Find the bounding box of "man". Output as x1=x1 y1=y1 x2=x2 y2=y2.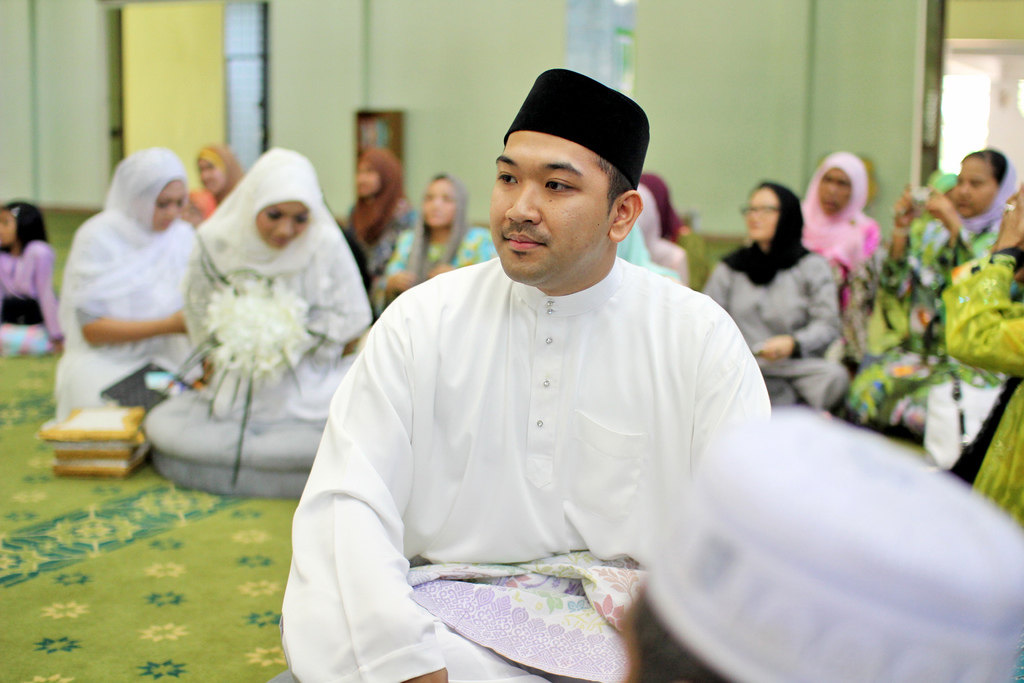
x1=611 y1=404 x2=1023 y2=682.
